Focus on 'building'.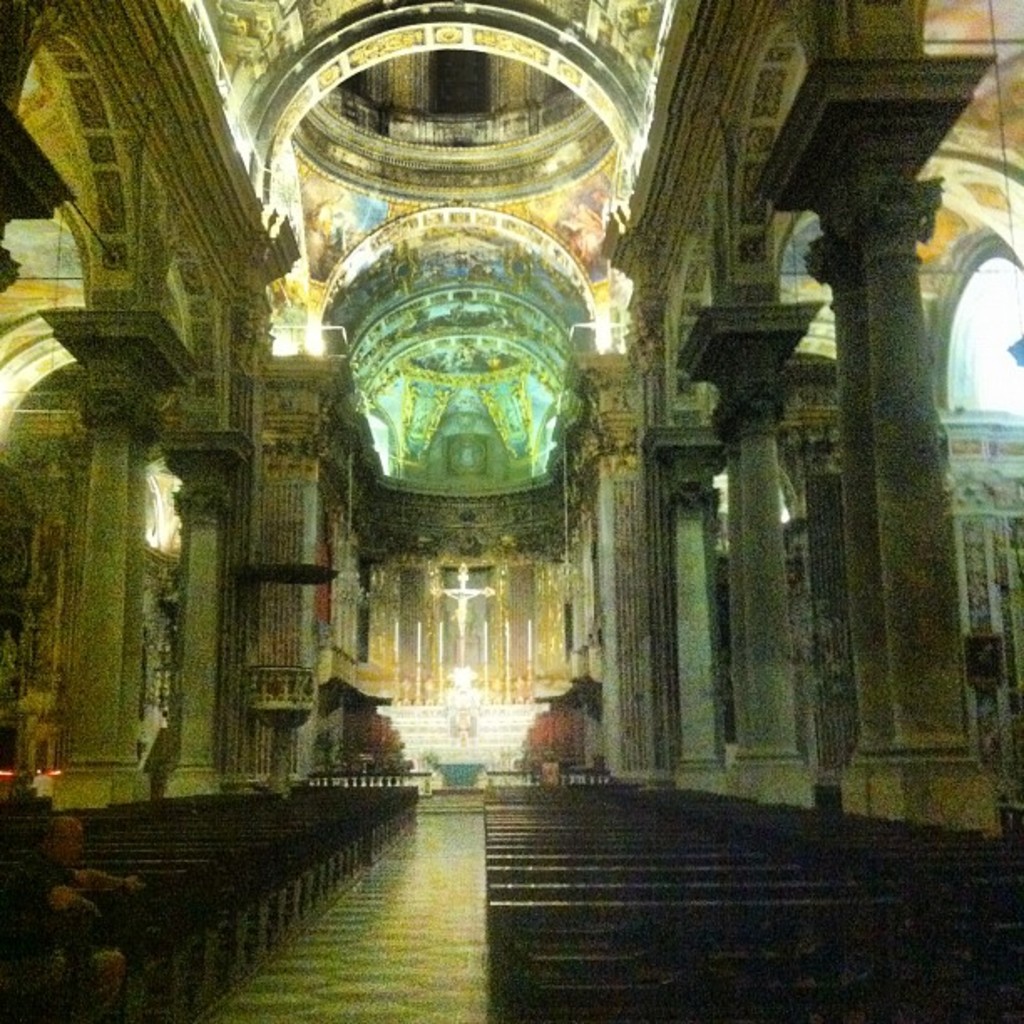
Focused at box(0, 0, 1022, 1022).
